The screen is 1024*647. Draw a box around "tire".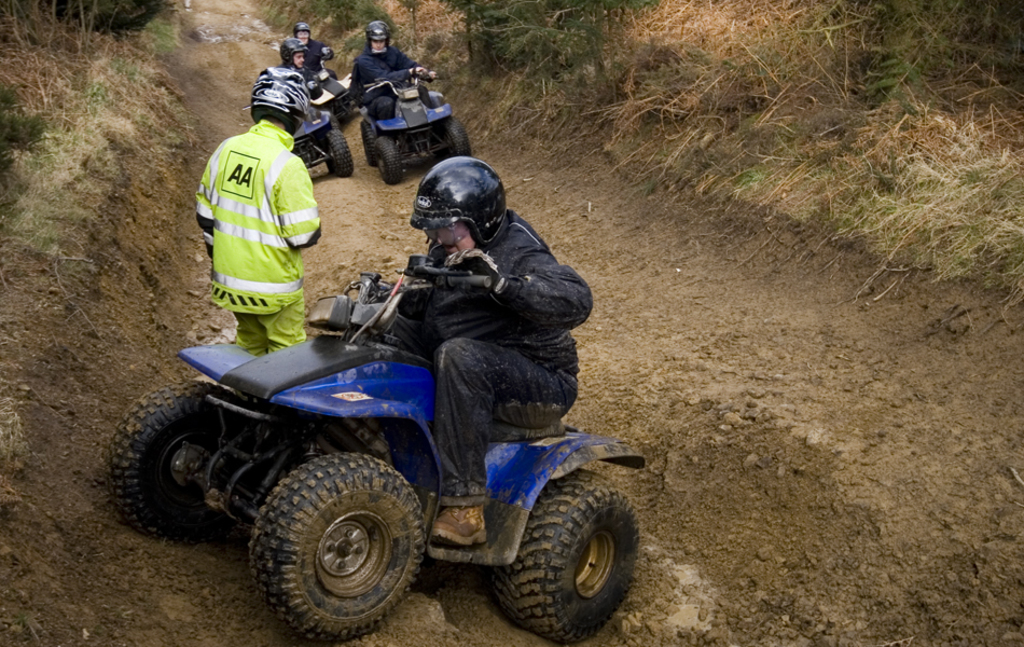
box(329, 132, 357, 176).
